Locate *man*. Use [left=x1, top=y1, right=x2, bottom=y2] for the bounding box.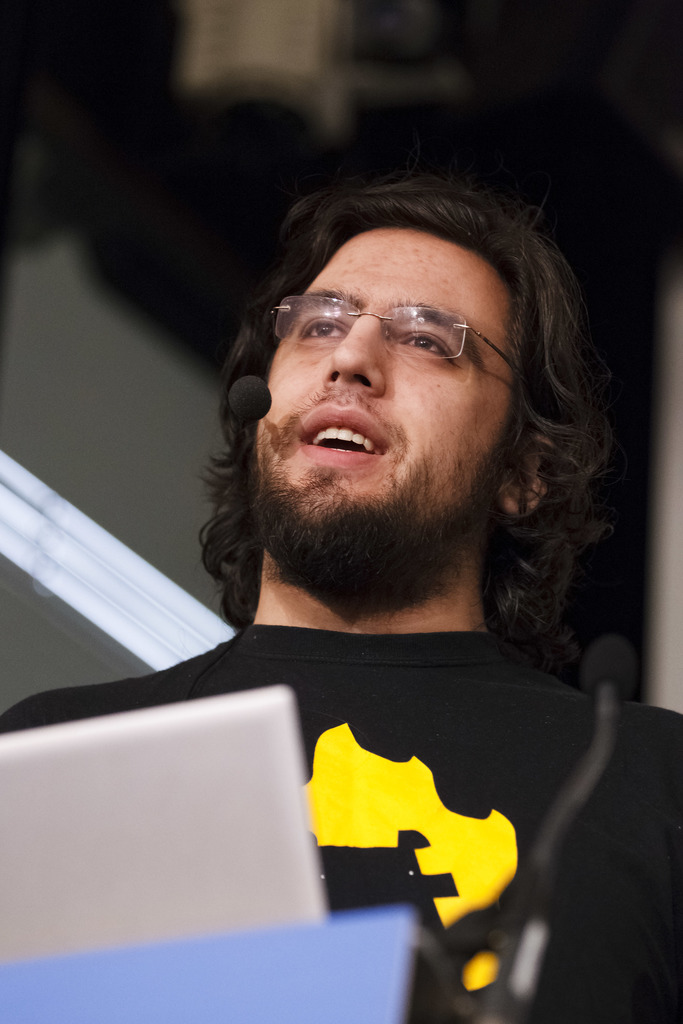
[left=0, top=175, right=680, bottom=1023].
